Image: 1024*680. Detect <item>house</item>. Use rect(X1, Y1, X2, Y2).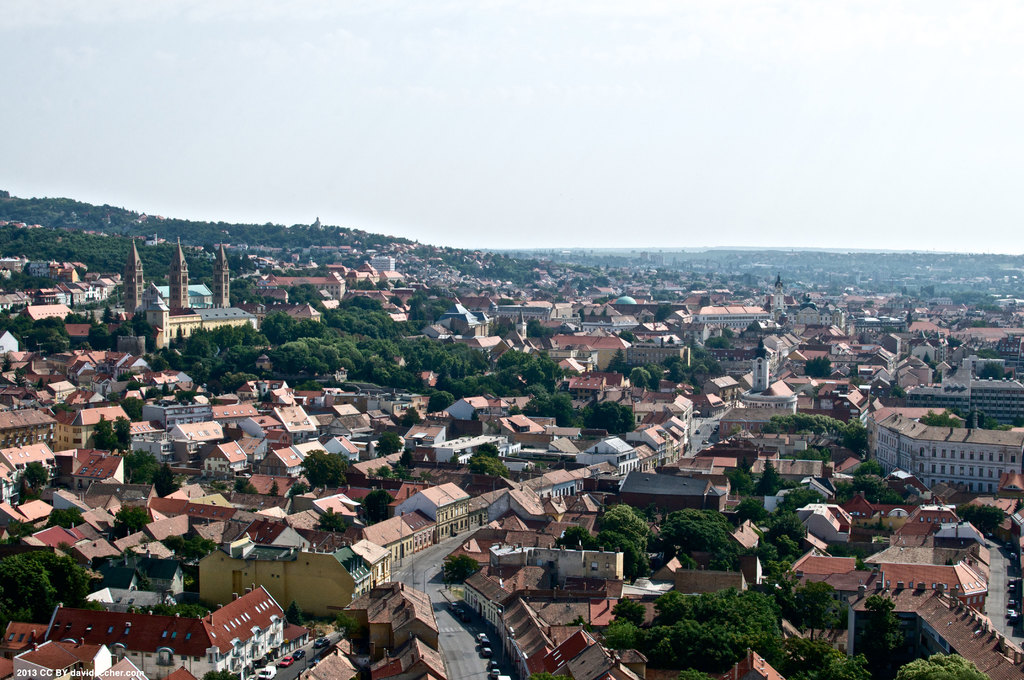
rect(730, 517, 765, 556).
